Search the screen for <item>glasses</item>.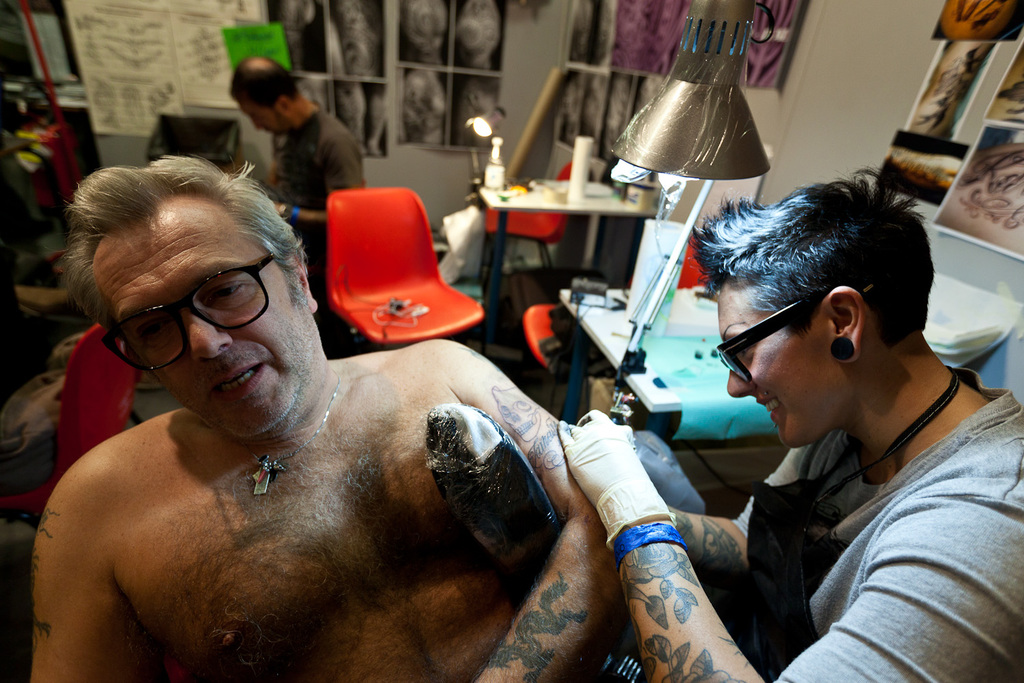
Found at (x1=728, y1=307, x2=882, y2=364).
